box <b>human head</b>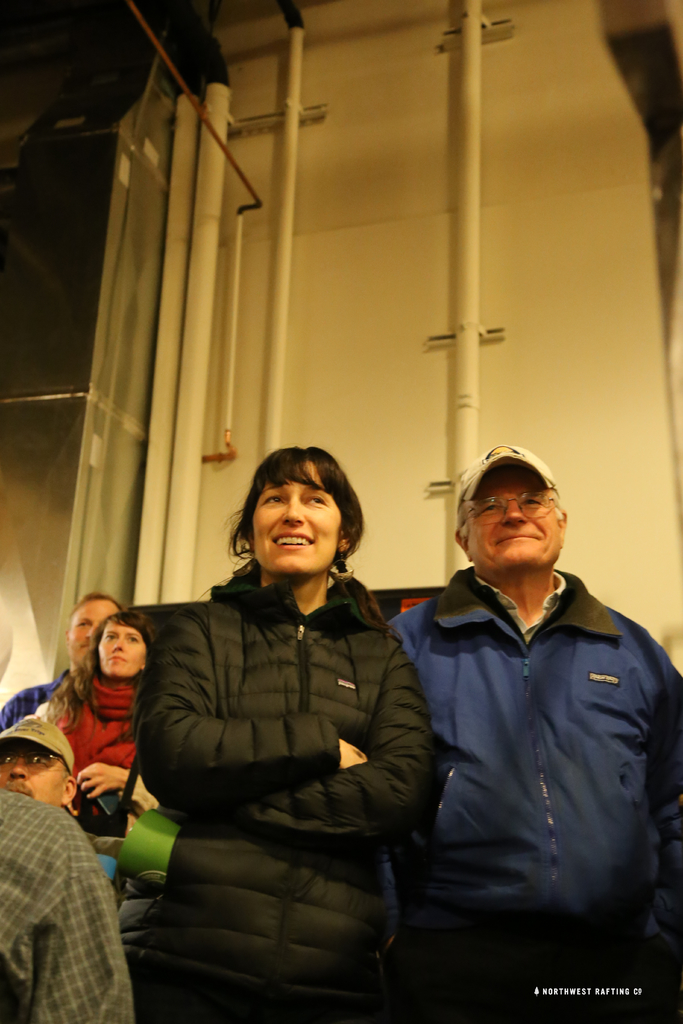
crop(0, 716, 78, 805)
